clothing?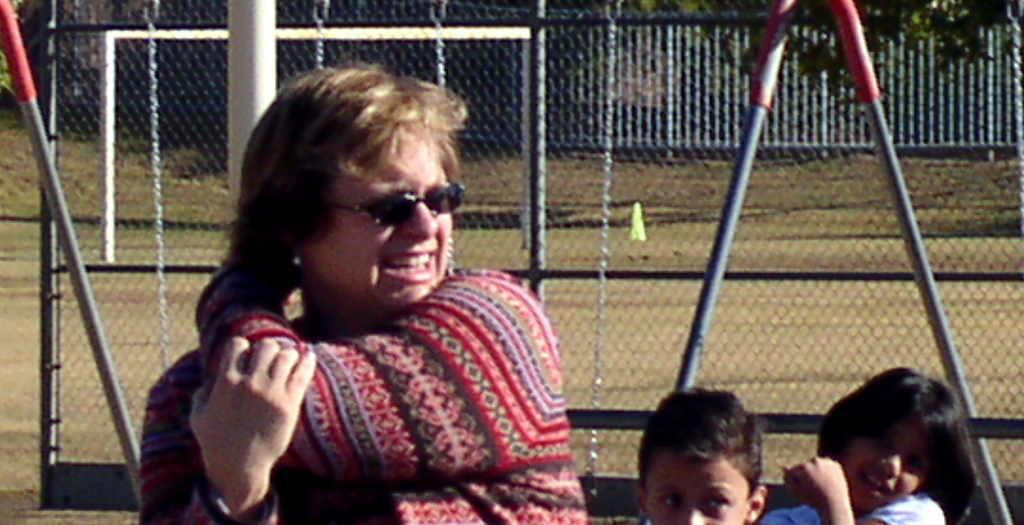
<region>868, 491, 947, 524</region>
